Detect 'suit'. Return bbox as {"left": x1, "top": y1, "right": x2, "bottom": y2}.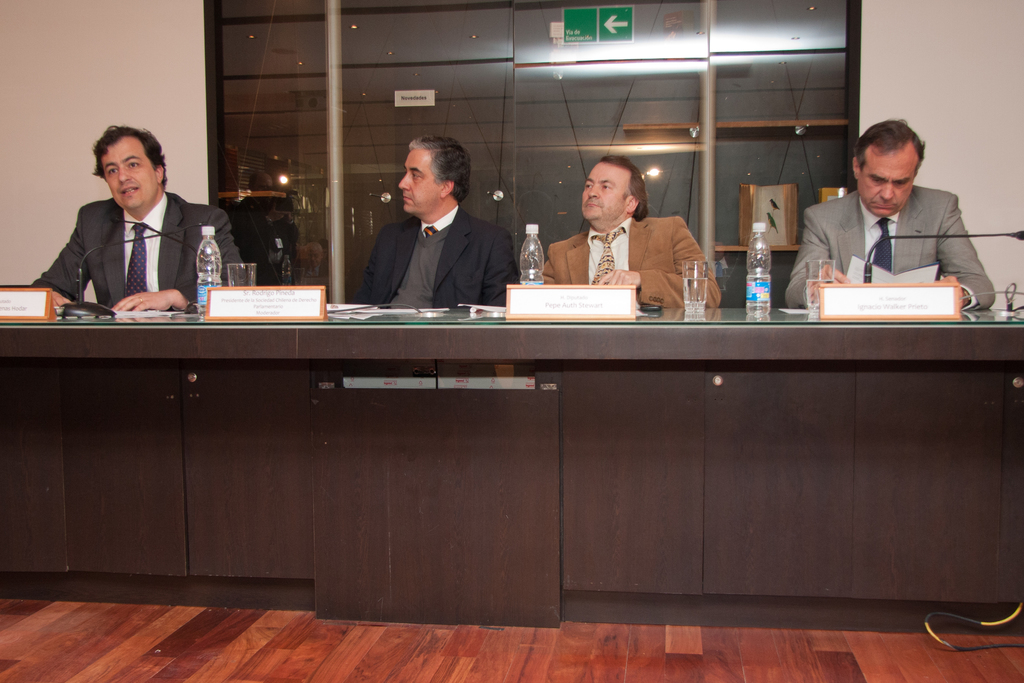
{"left": 351, "top": 204, "right": 518, "bottom": 311}.
